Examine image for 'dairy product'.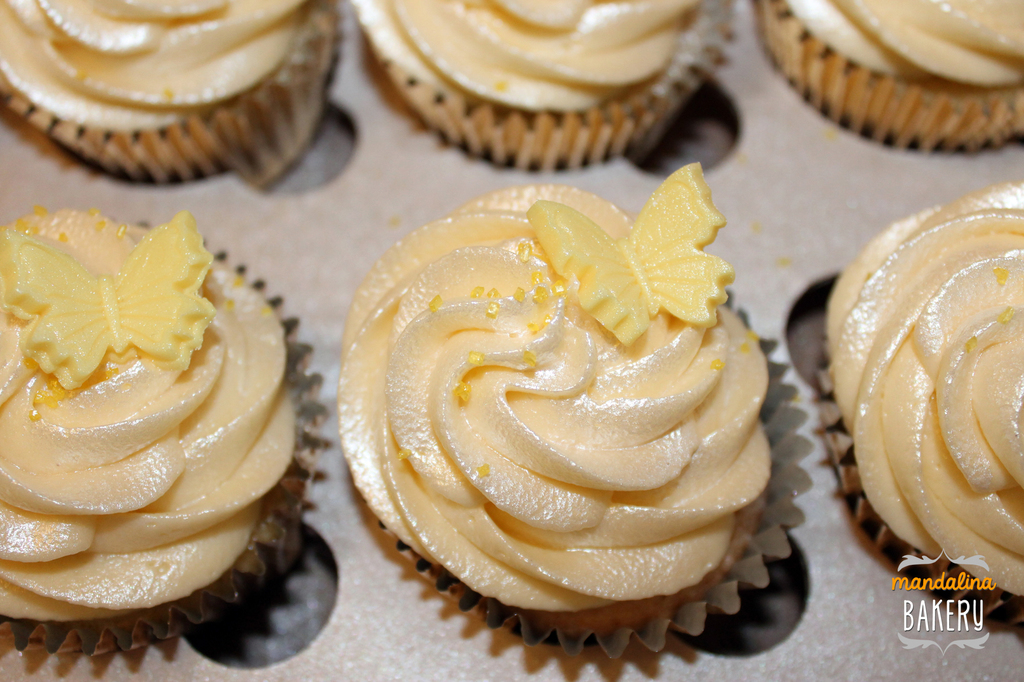
Examination result: crop(356, 0, 708, 111).
